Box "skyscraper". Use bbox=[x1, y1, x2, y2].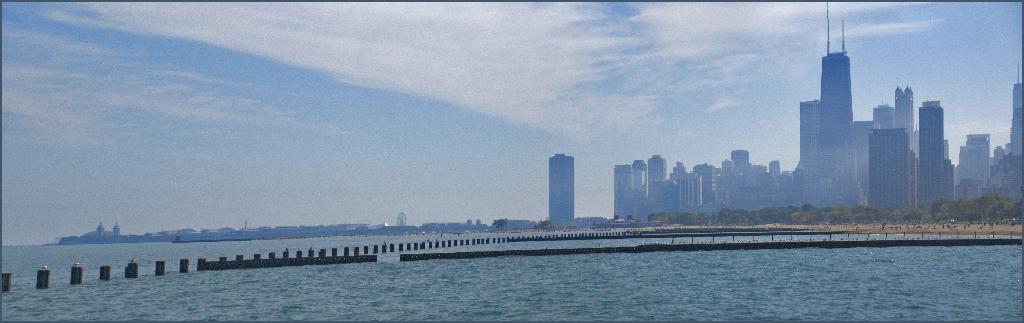
bbox=[816, 0, 852, 194].
